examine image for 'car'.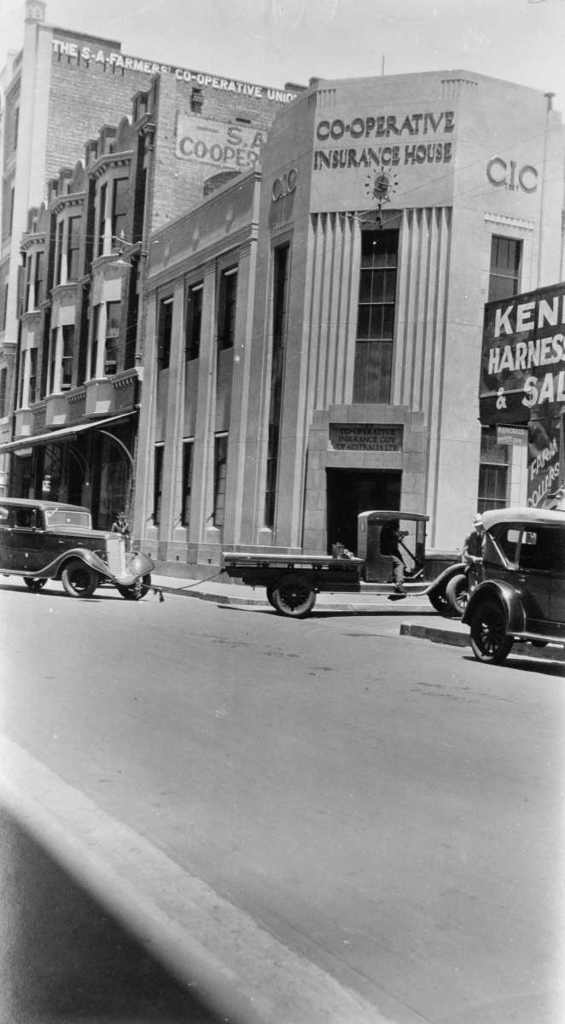
Examination result: [457, 504, 564, 660].
